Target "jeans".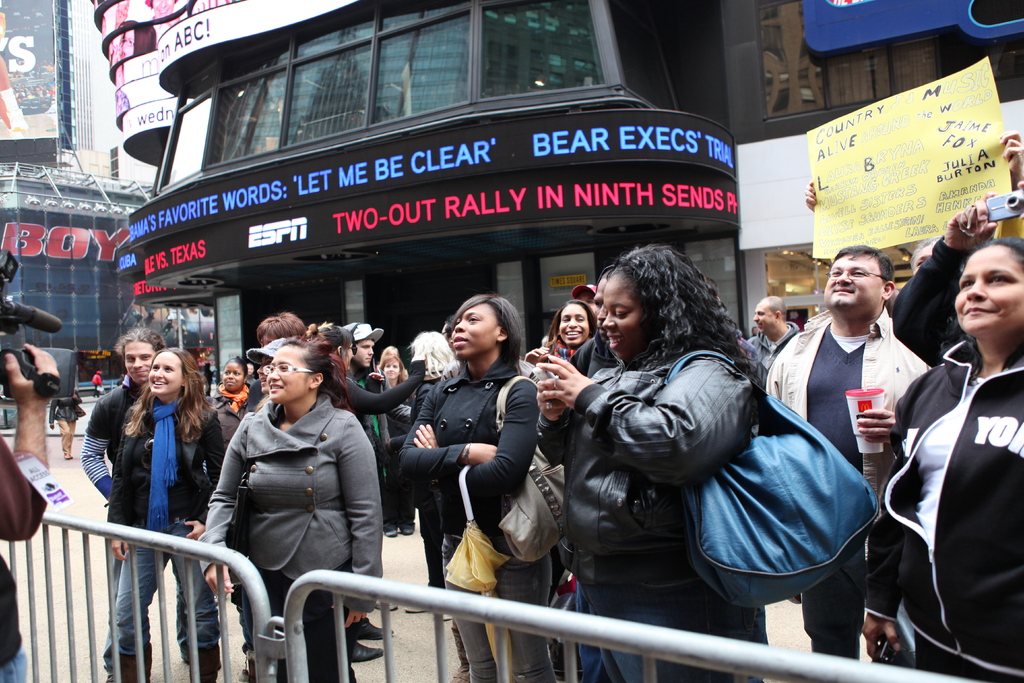
Target region: region(575, 560, 639, 682).
